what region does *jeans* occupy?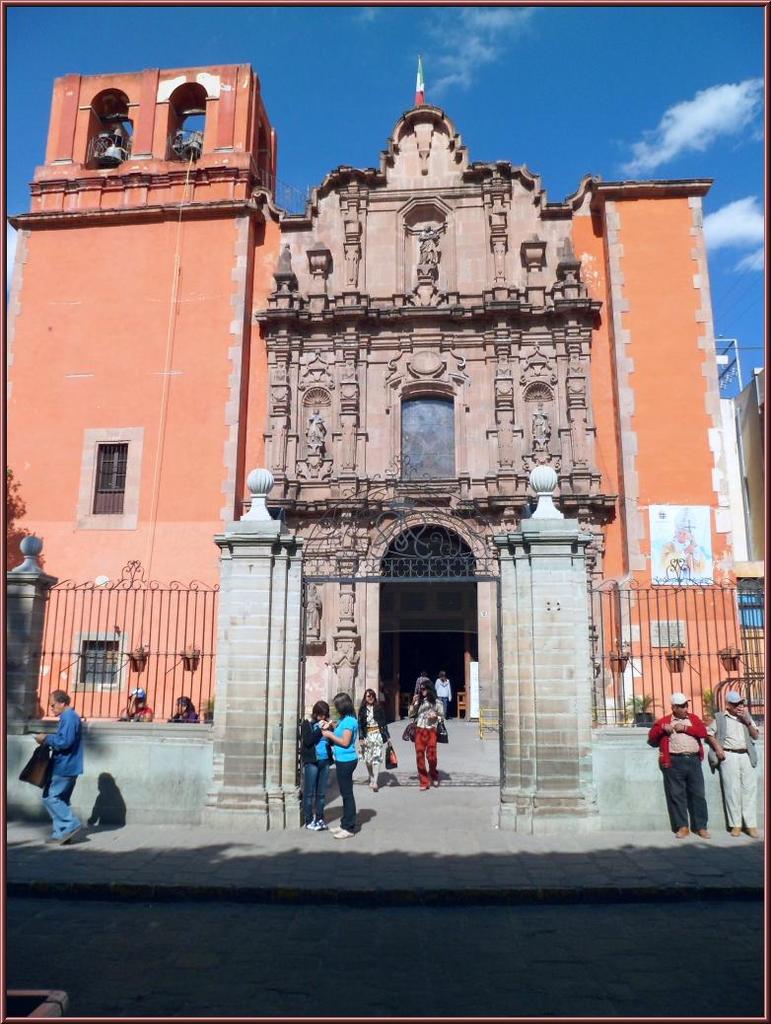
detection(333, 760, 354, 835).
